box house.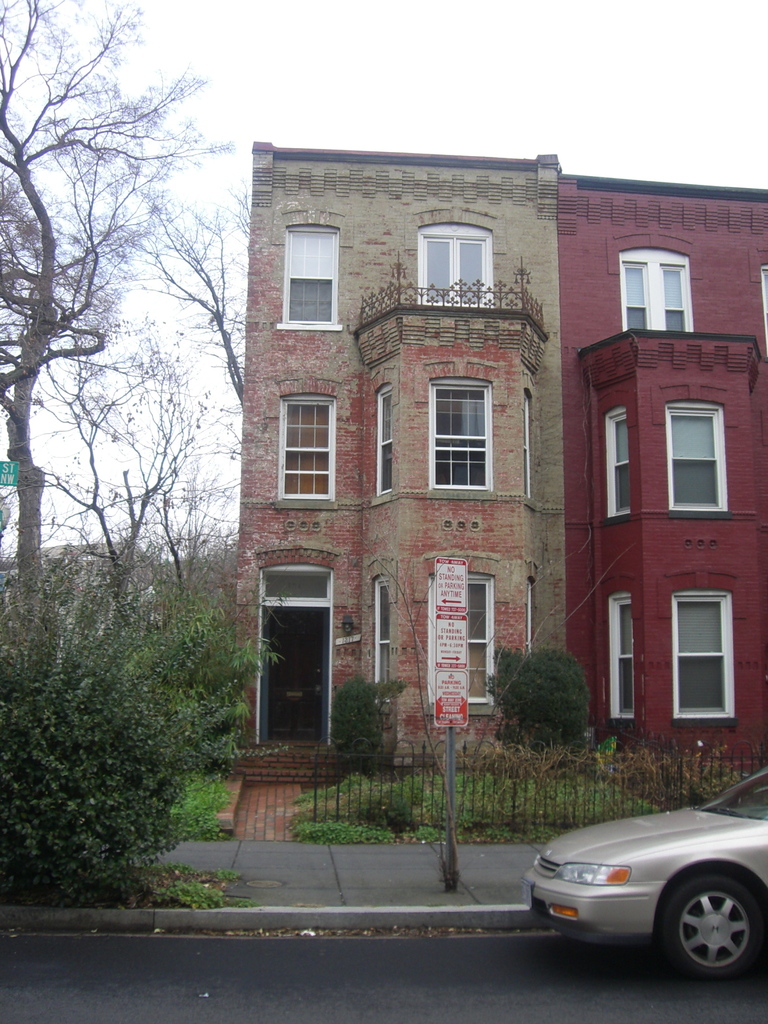
{"x1": 562, "y1": 184, "x2": 767, "y2": 816}.
